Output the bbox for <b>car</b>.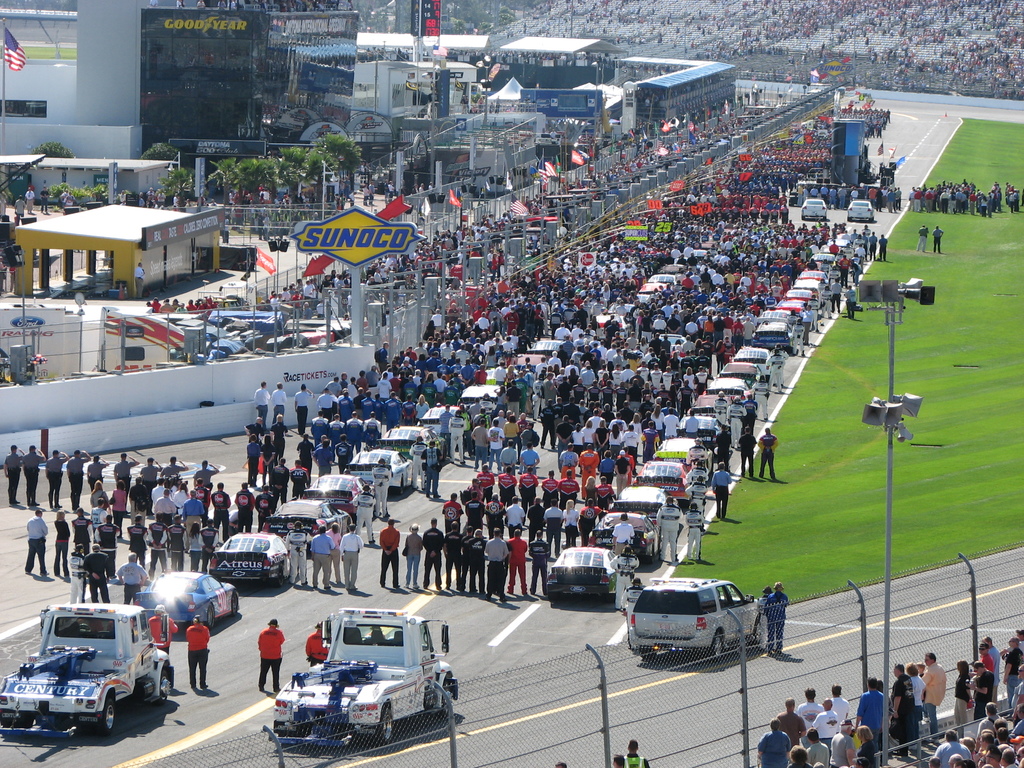
(left=845, top=200, right=874, bottom=223).
